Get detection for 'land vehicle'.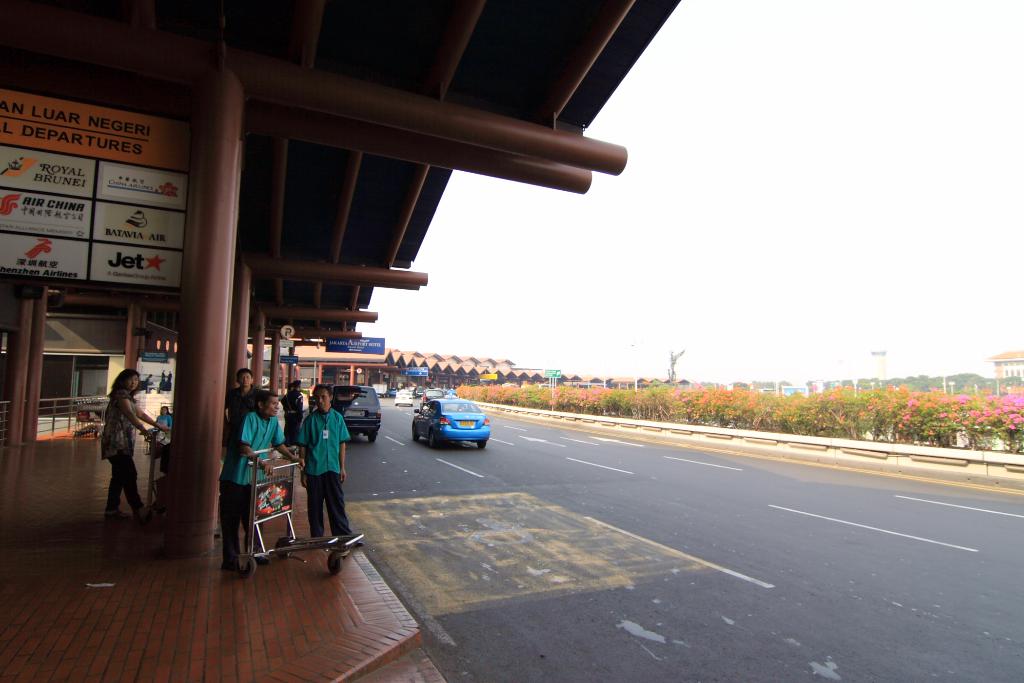
Detection: l=328, t=383, r=382, b=446.
